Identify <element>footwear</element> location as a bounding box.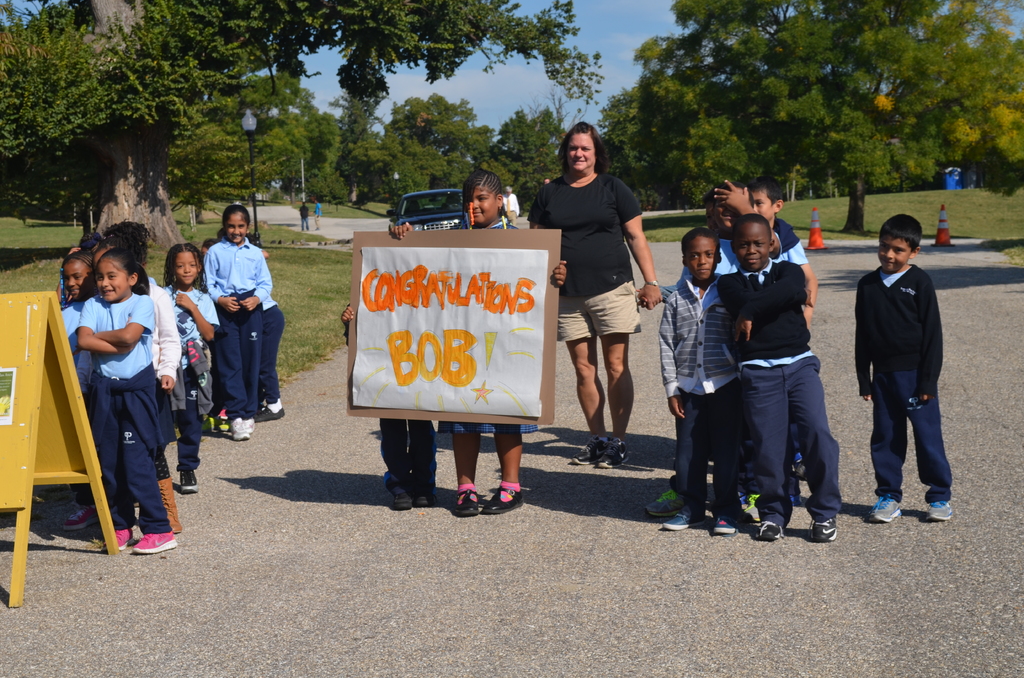
BBox(815, 517, 848, 546).
